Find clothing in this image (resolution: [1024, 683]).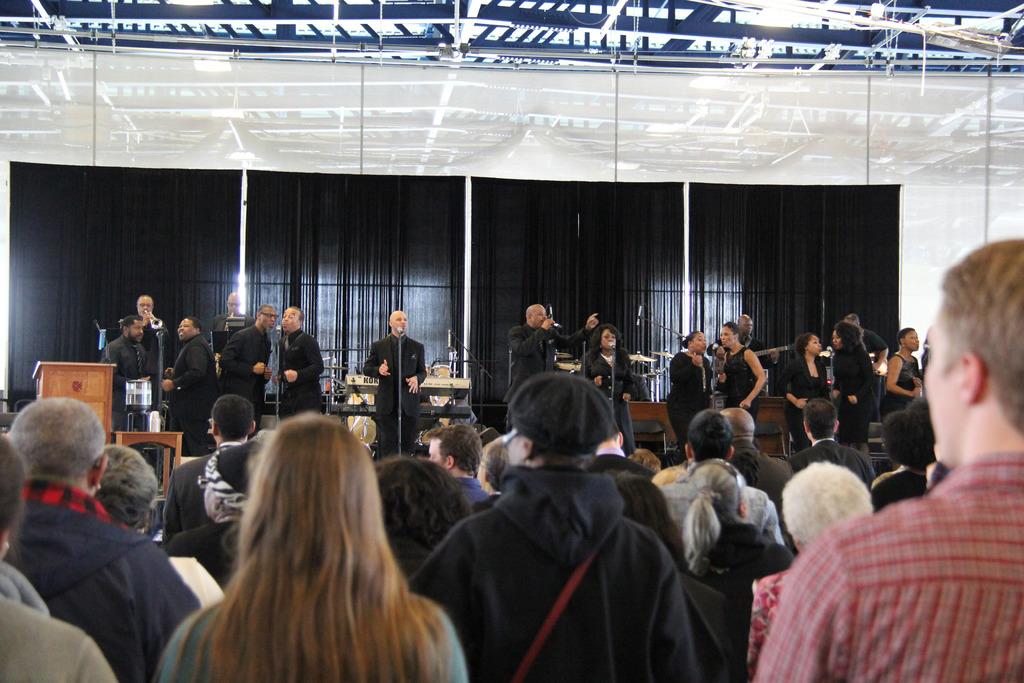
276:330:324:418.
